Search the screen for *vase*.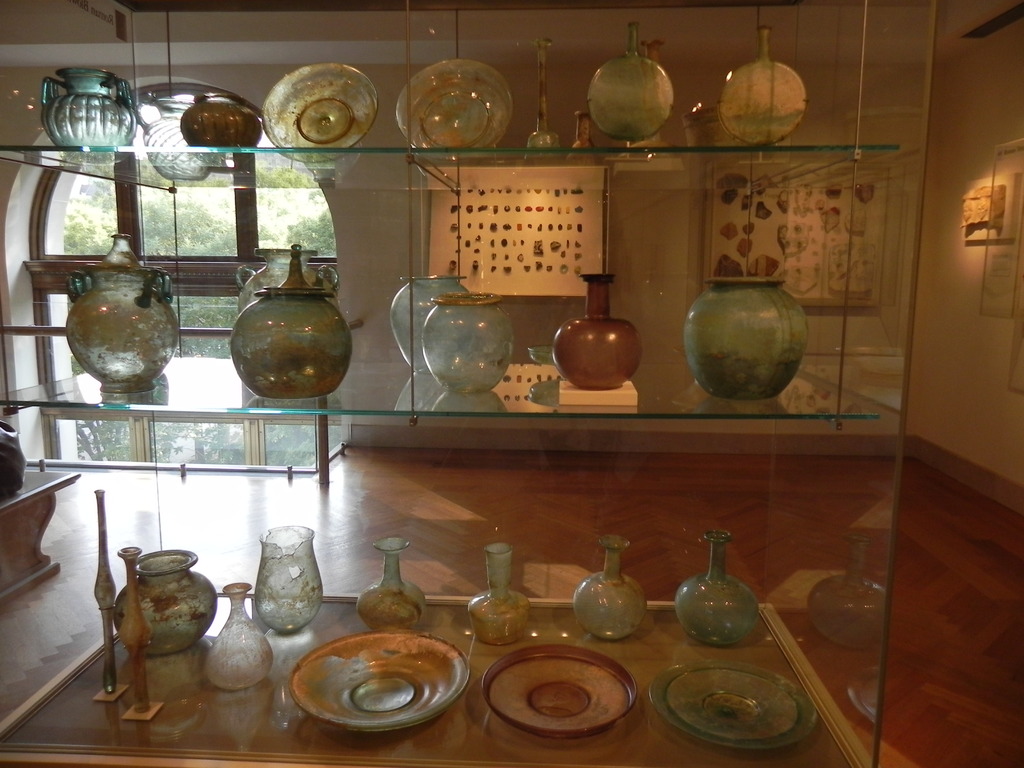
Found at x1=564, y1=109, x2=597, y2=151.
